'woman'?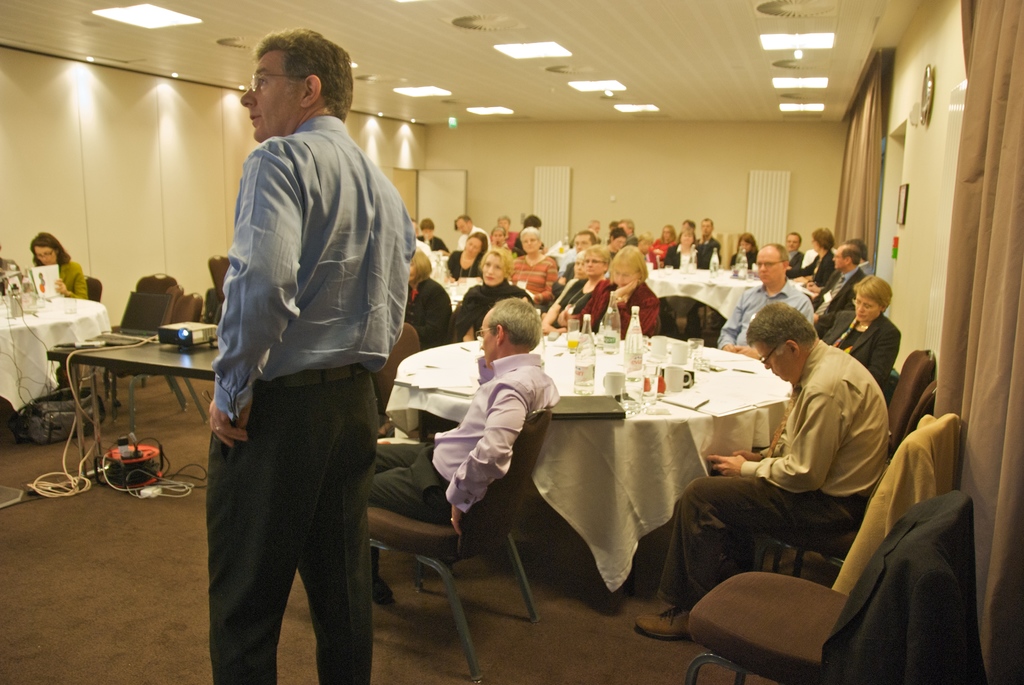
501:221:566:302
